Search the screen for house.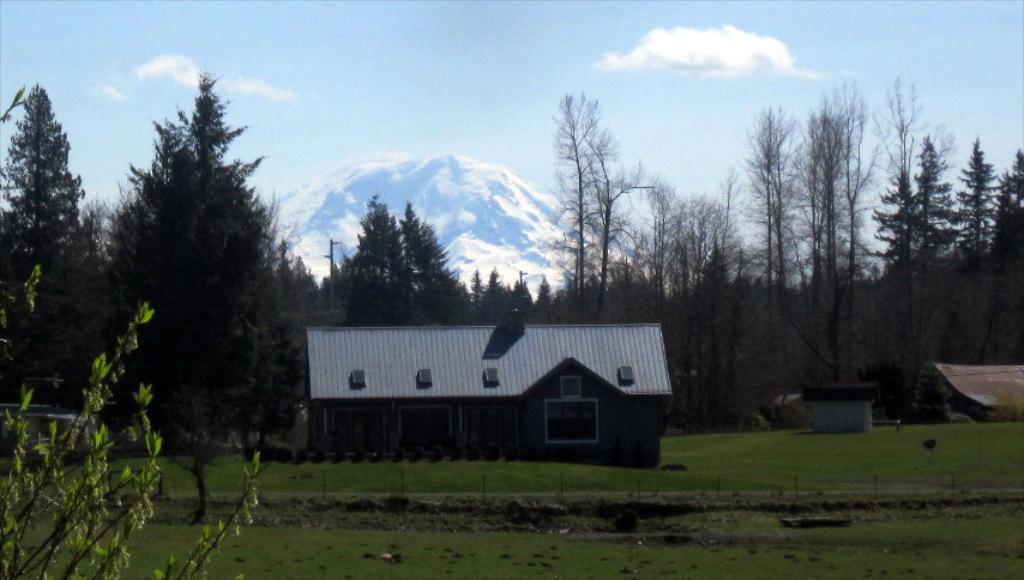
Found at x1=921, y1=358, x2=1023, y2=422.
